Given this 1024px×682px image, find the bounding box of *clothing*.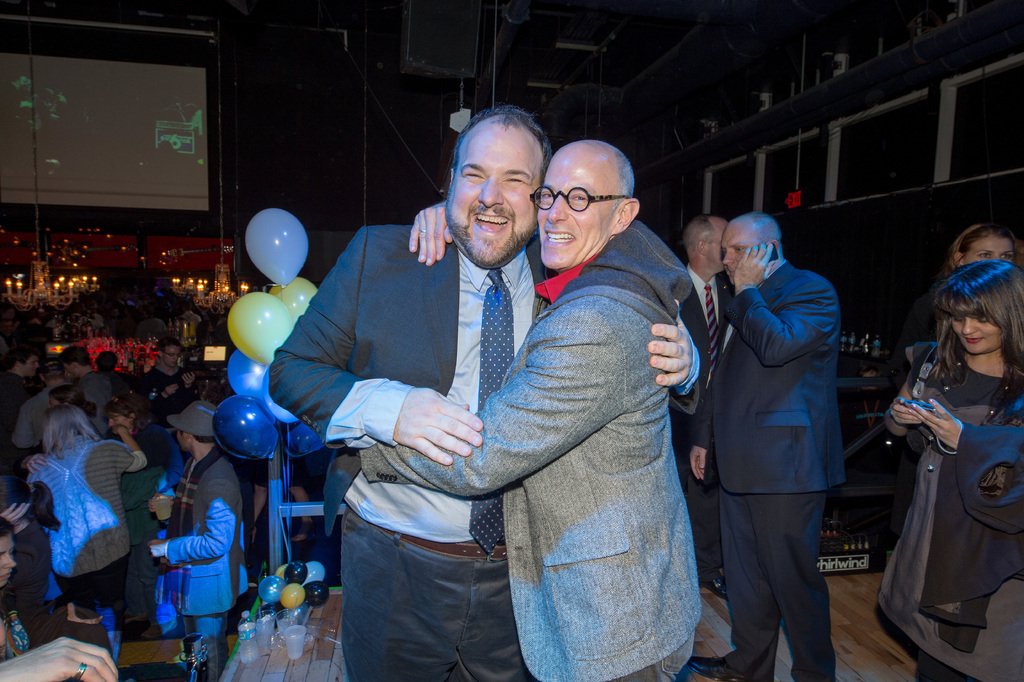
(0, 361, 40, 471).
